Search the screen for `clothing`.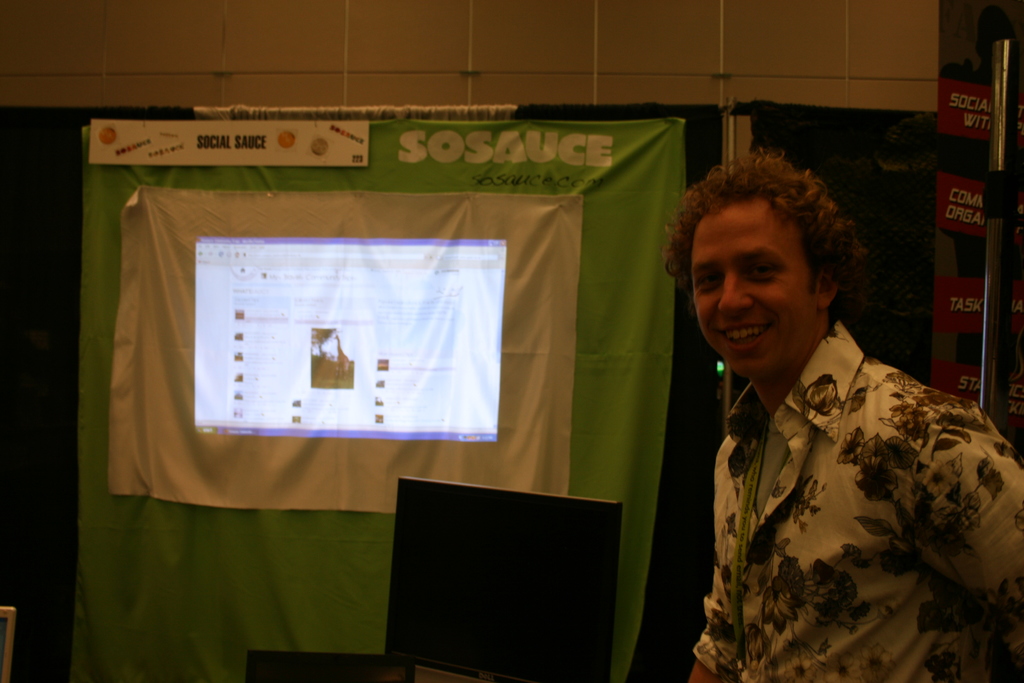
Found at locate(667, 274, 1007, 681).
